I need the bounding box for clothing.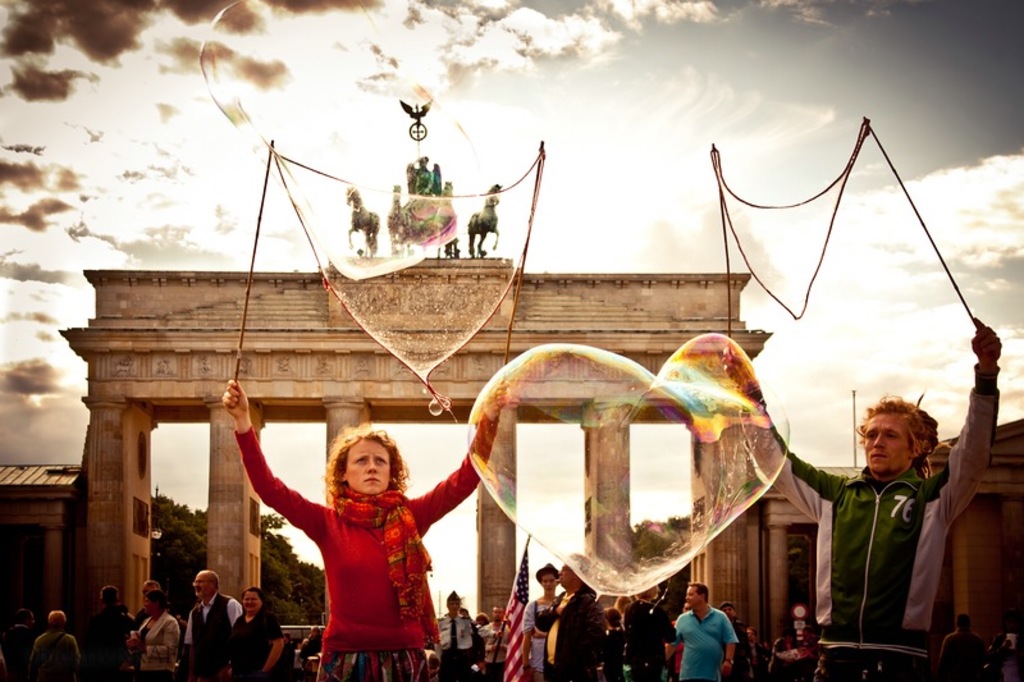
Here it is: region(760, 369, 984, 681).
